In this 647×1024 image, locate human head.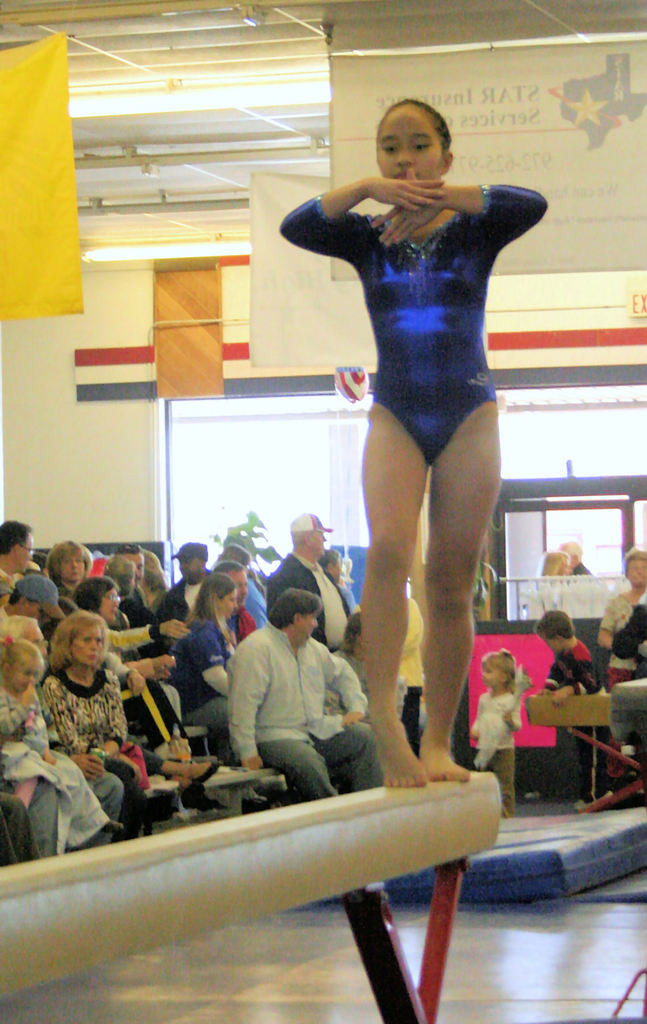
Bounding box: <box>347,608,366,655</box>.
